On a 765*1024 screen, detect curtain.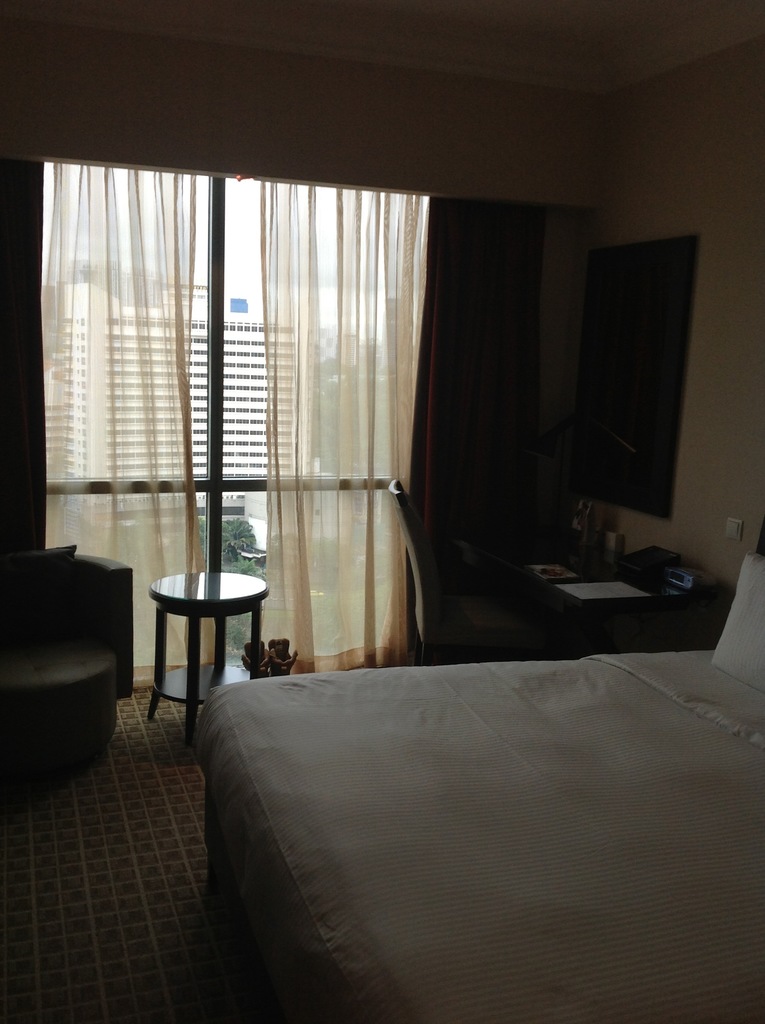
bbox=(42, 156, 218, 679).
